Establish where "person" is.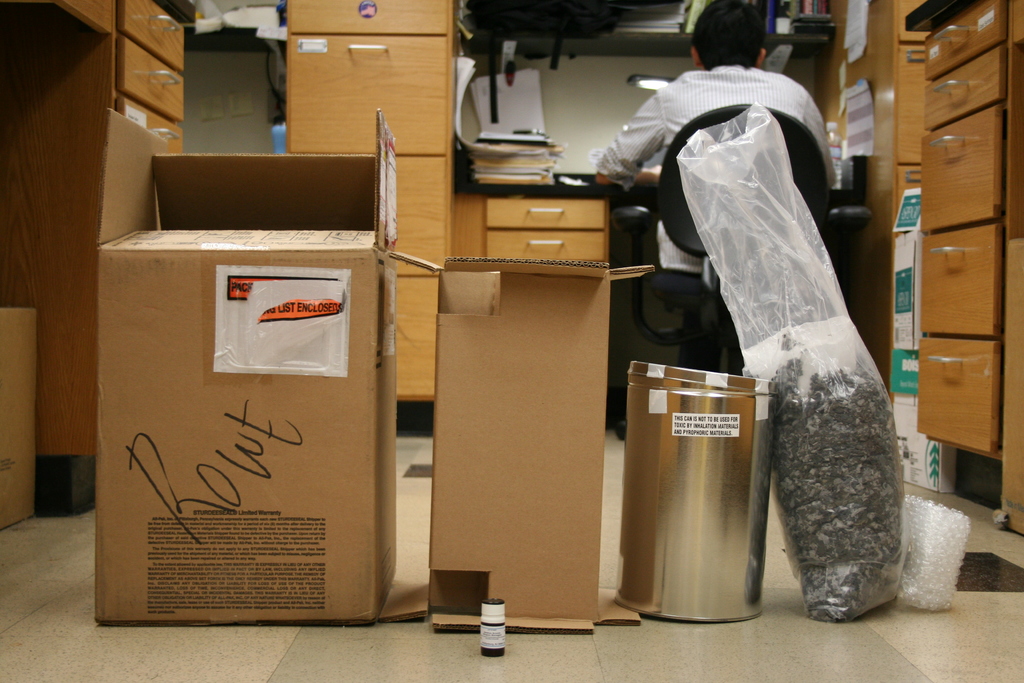
Established at pyautogui.locateOnScreen(589, 0, 836, 284).
